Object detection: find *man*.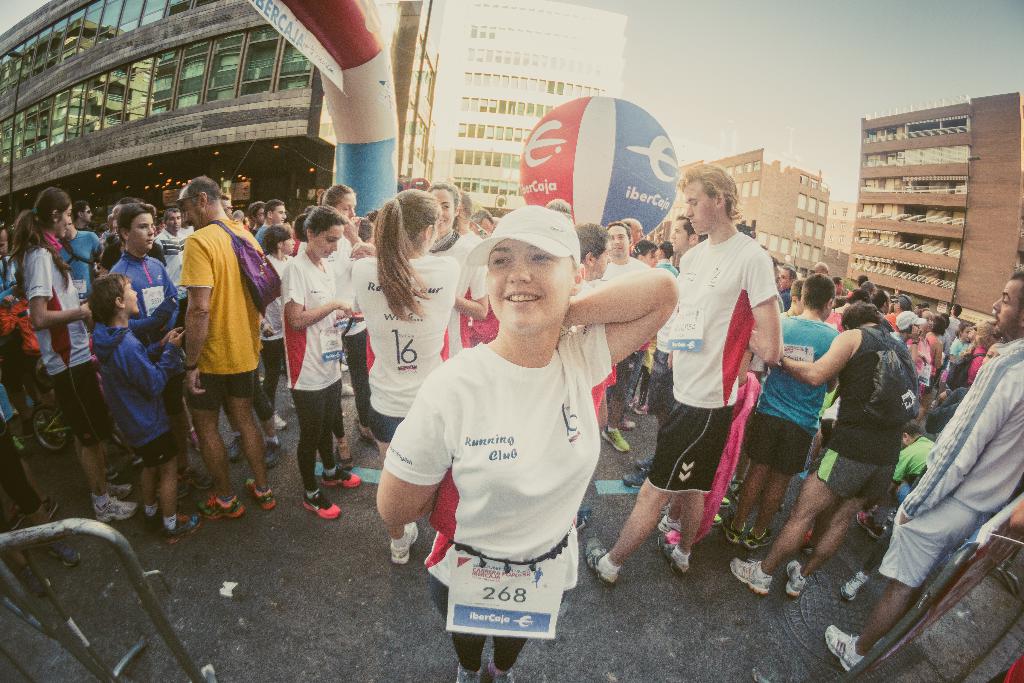
Rect(52, 202, 102, 314).
